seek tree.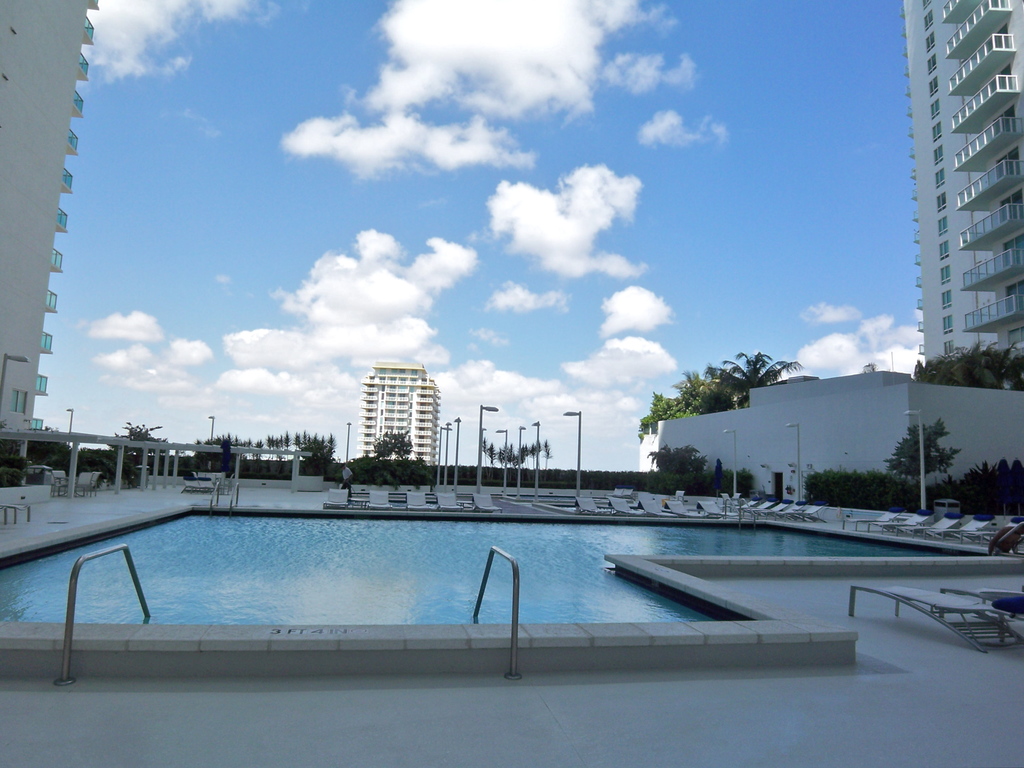
rect(21, 423, 74, 477).
